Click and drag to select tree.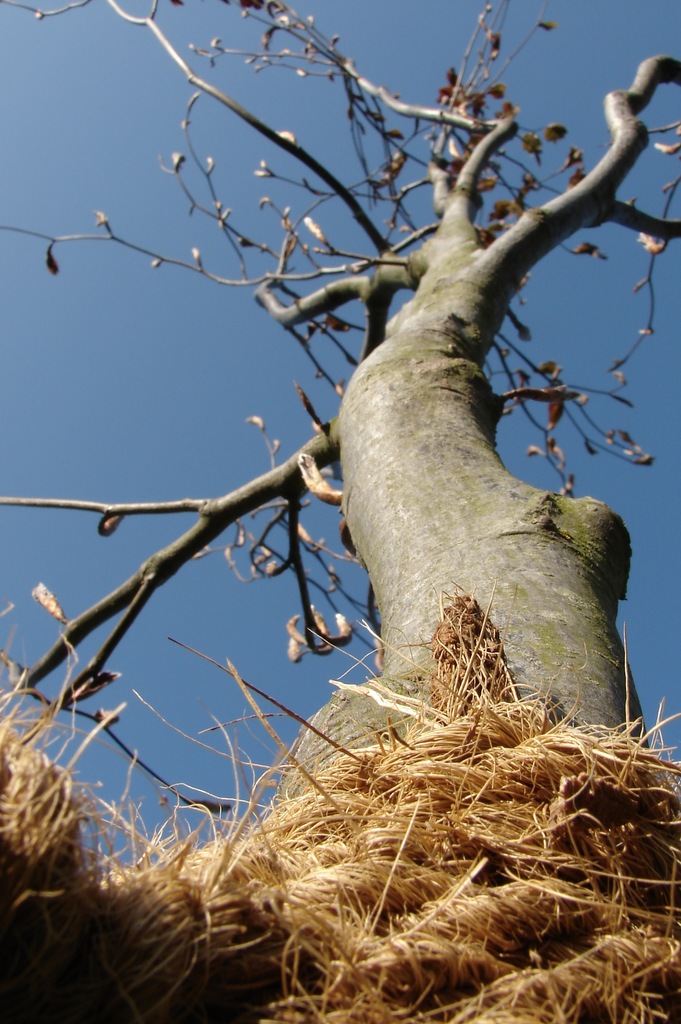
Selection: [4, 1, 680, 725].
